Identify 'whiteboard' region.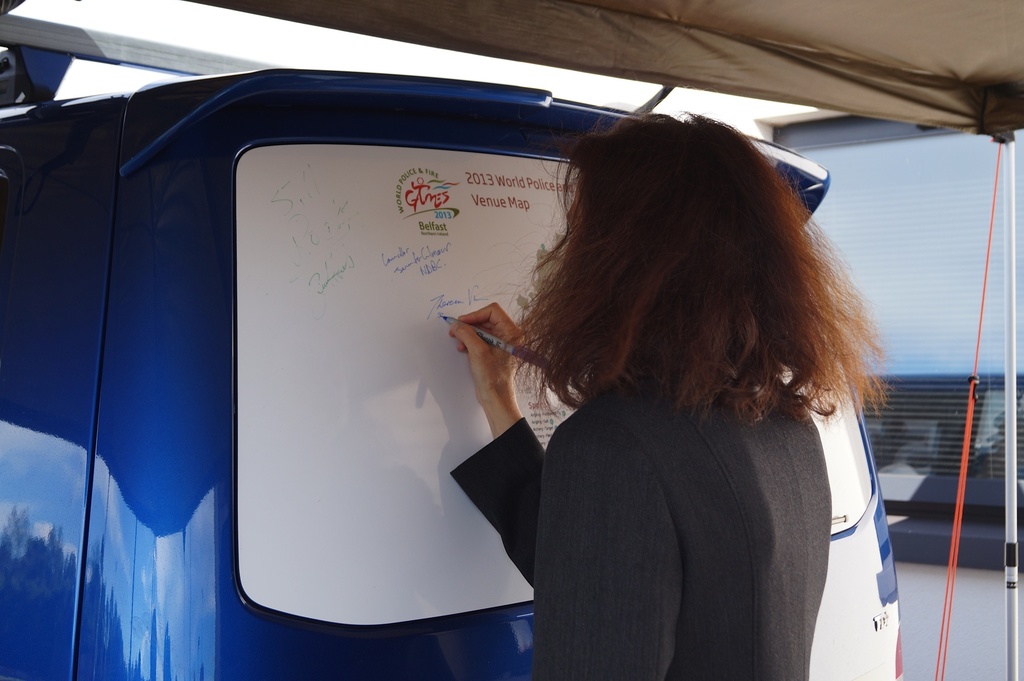
Region: <box>234,140,883,638</box>.
